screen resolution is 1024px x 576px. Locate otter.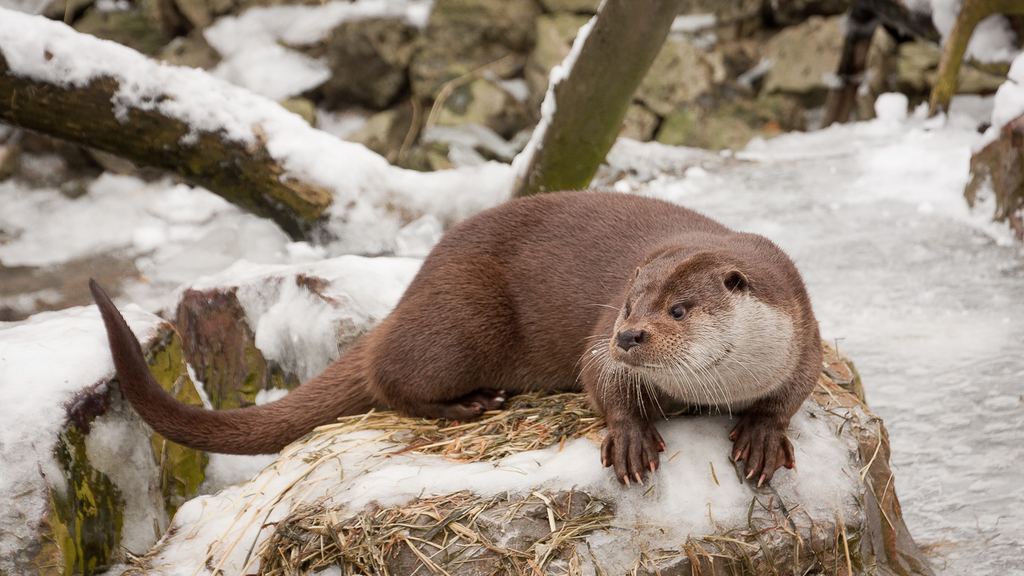
left=139, top=194, right=810, bottom=493.
